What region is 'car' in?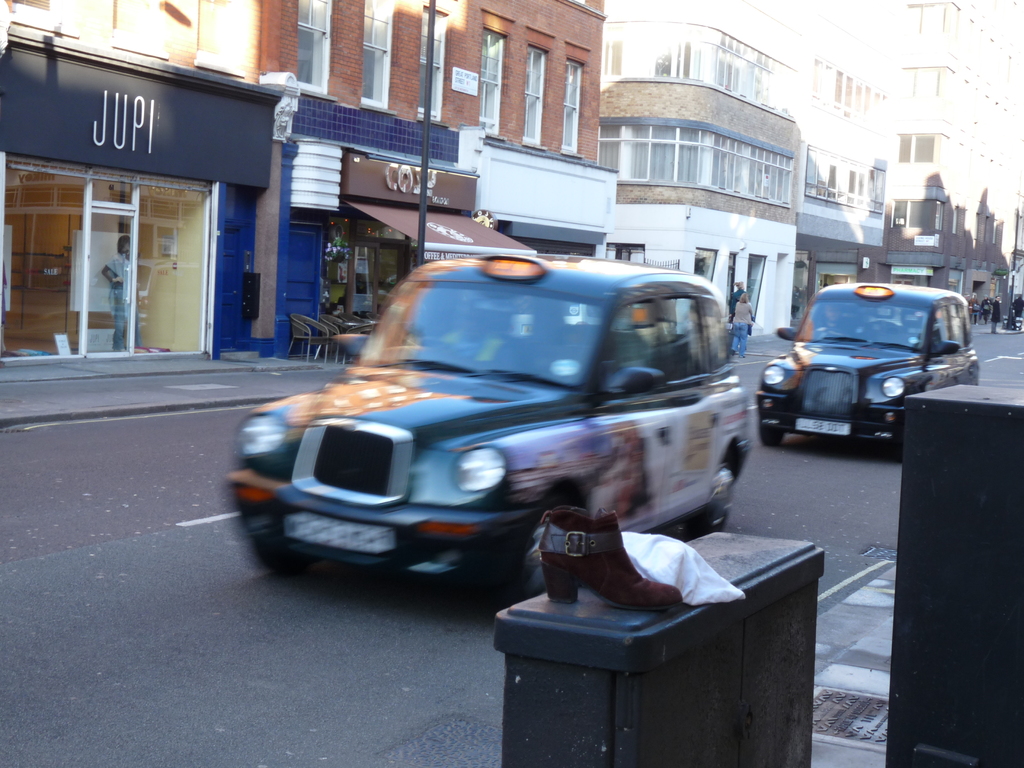
[752,282,980,455].
